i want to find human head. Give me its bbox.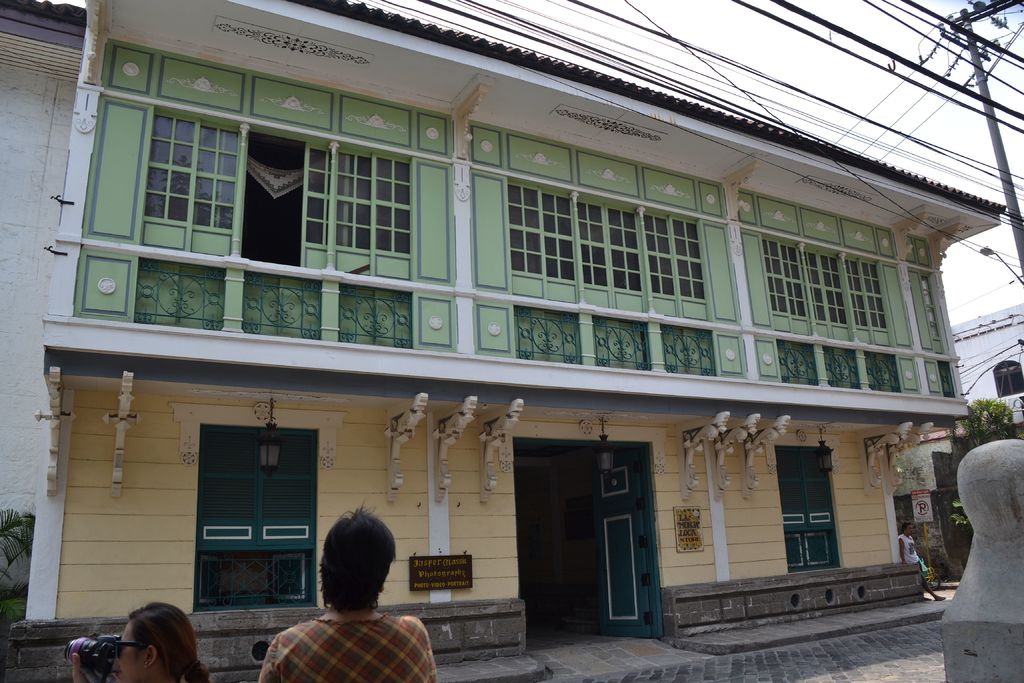
box=[110, 598, 199, 682].
